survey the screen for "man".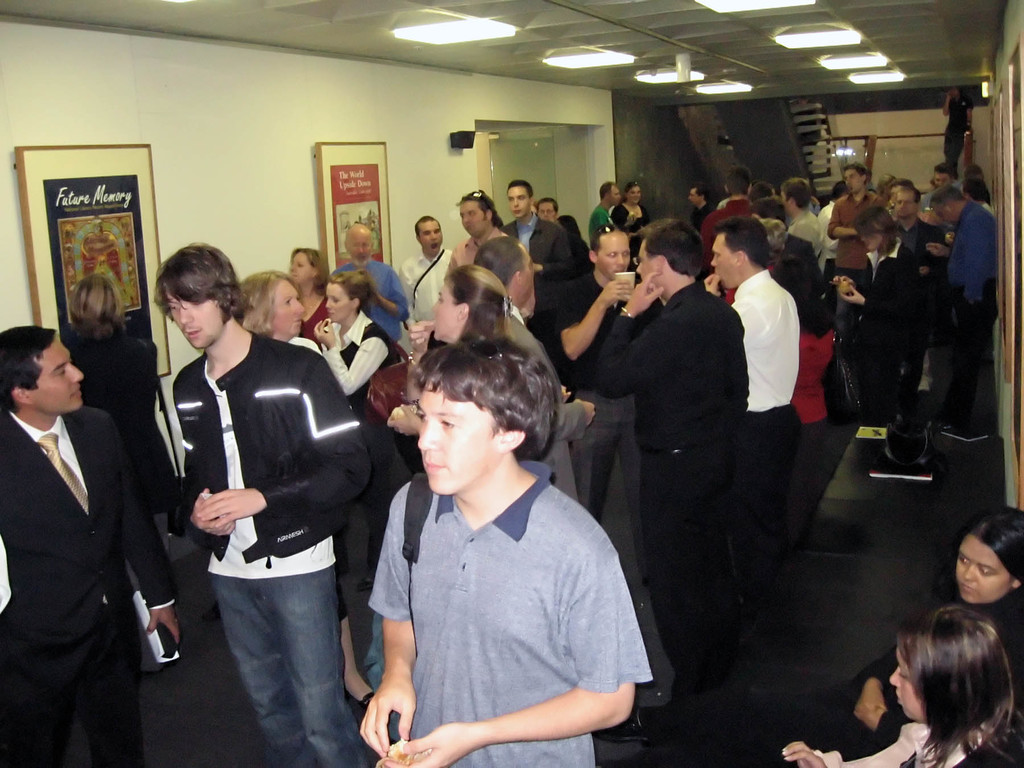
Survey found: detection(703, 211, 806, 591).
